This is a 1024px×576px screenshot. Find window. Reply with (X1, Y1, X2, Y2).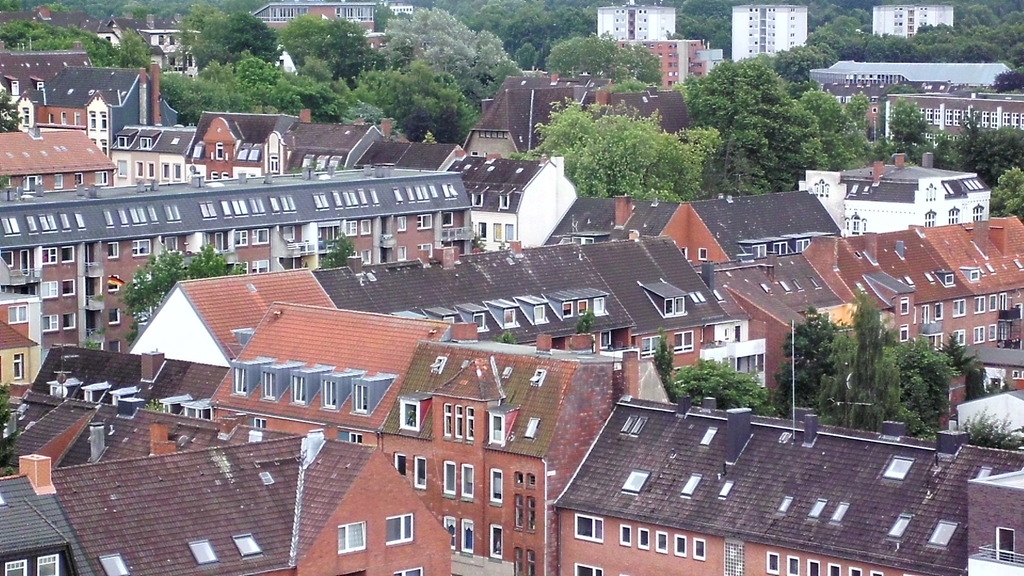
(572, 516, 605, 545).
